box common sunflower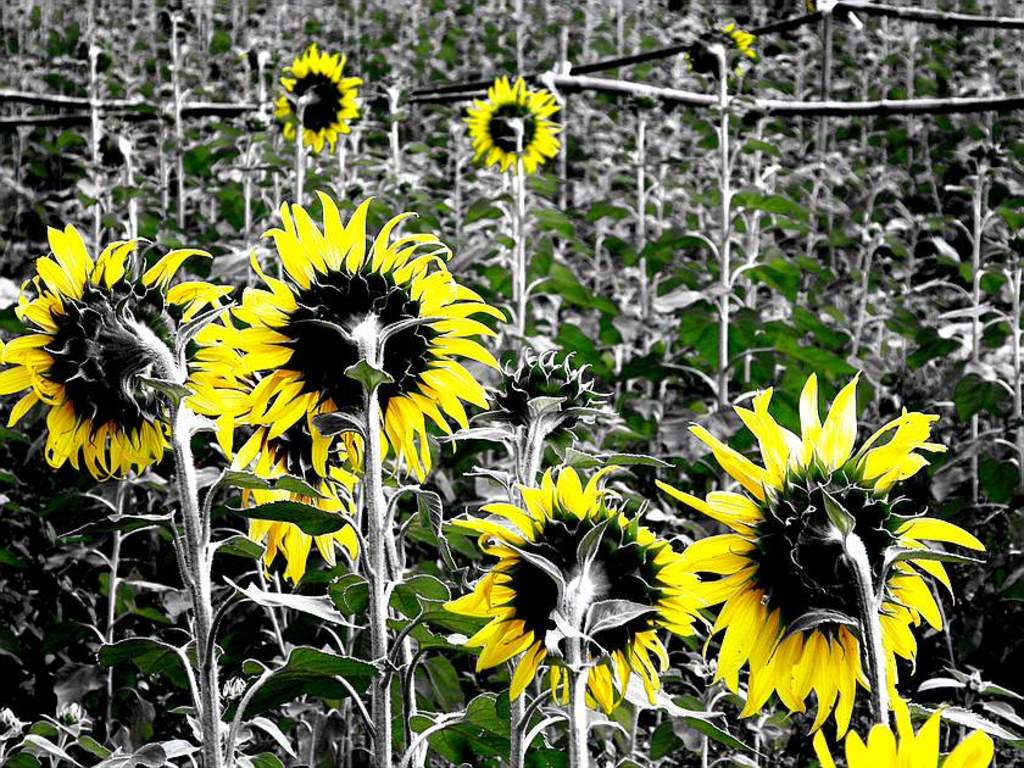
crop(232, 399, 351, 592)
